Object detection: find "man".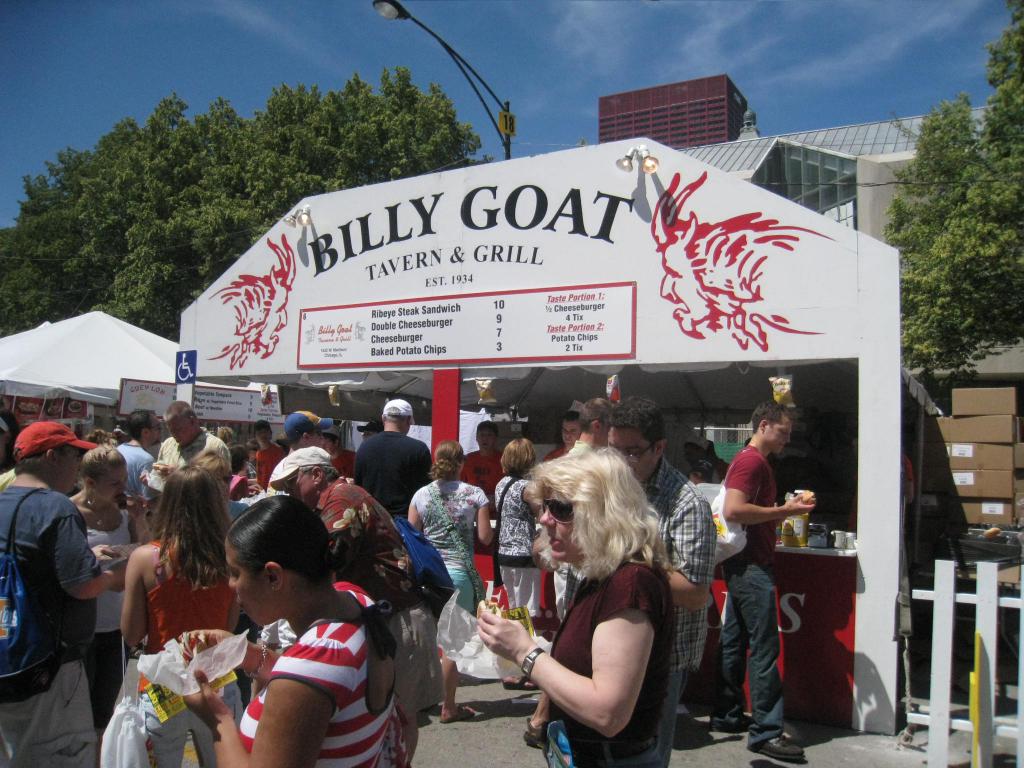
(623,397,731,767).
